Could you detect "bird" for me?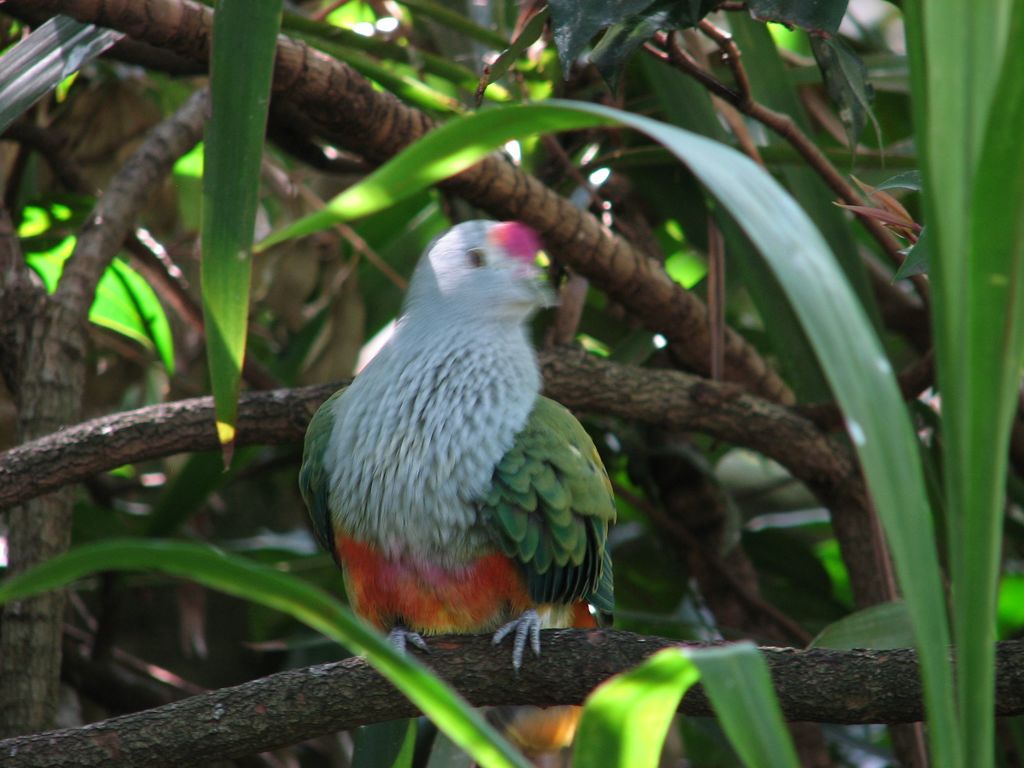
Detection result: {"left": 288, "top": 211, "right": 616, "bottom": 702}.
